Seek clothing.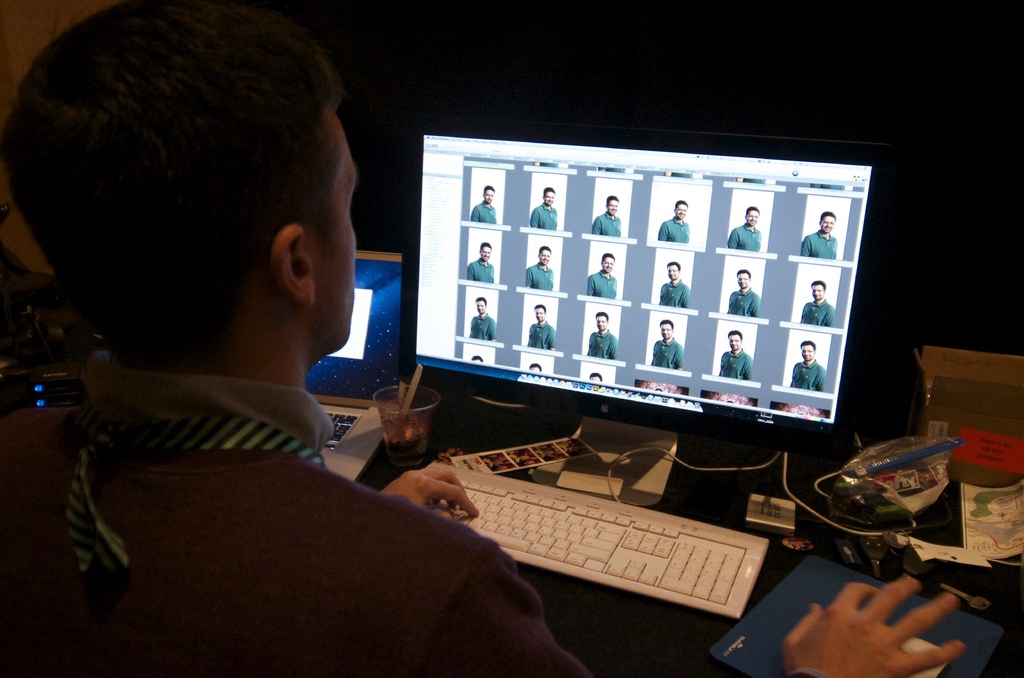
(468,311,495,343).
